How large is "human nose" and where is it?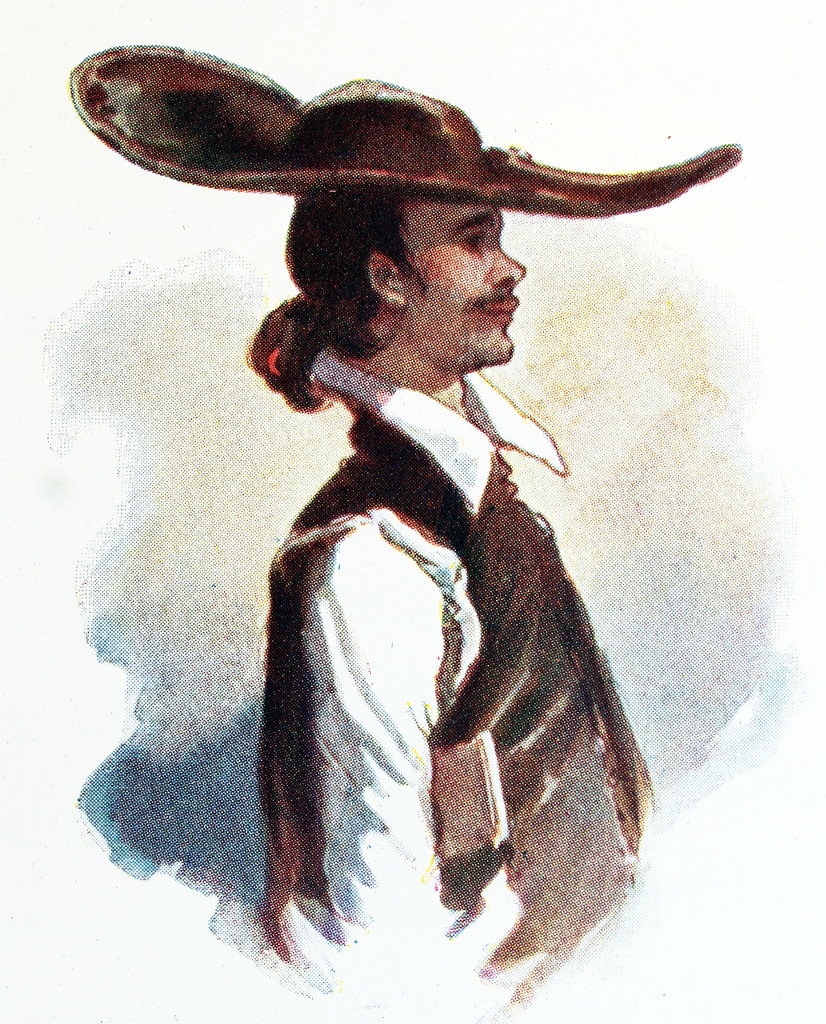
Bounding box: left=492, top=241, right=525, bottom=286.
